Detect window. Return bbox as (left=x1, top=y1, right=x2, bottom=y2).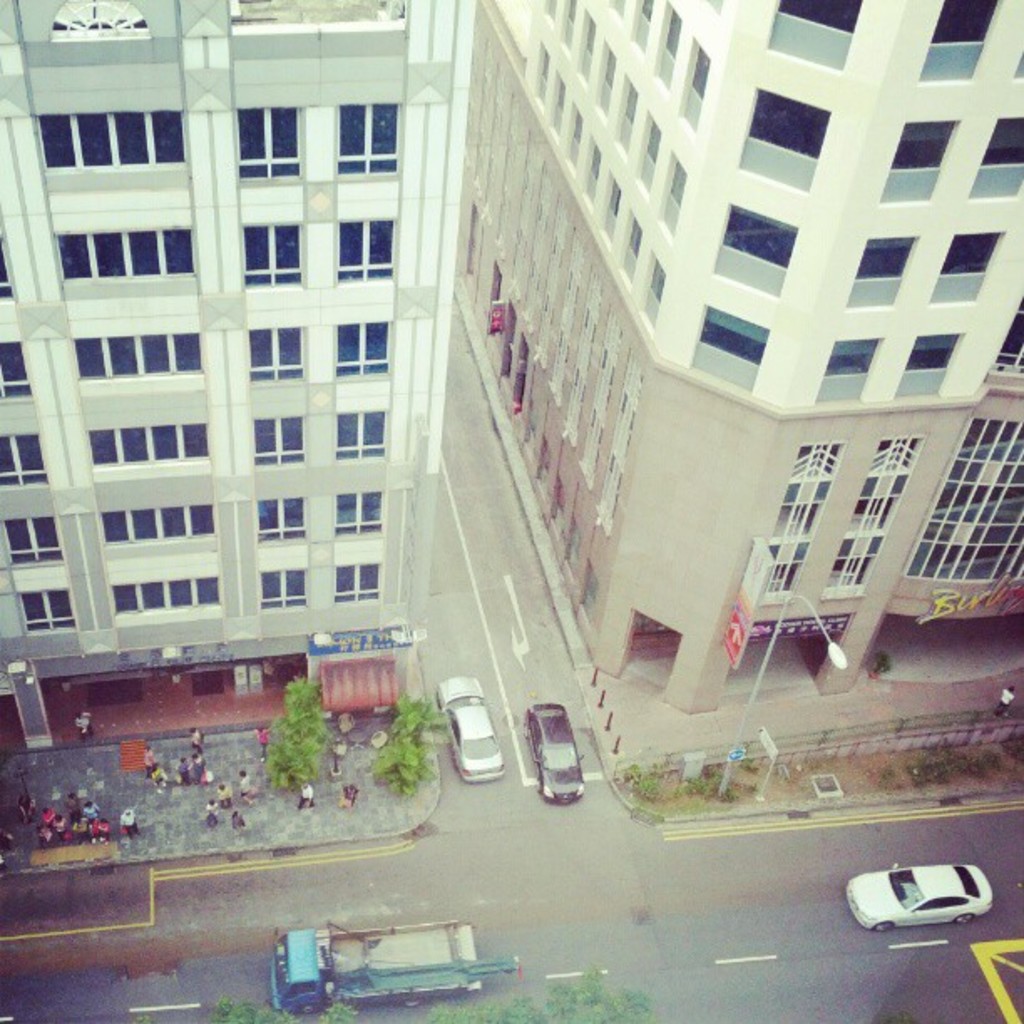
(left=0, top=438, right=35, bottom=490).
